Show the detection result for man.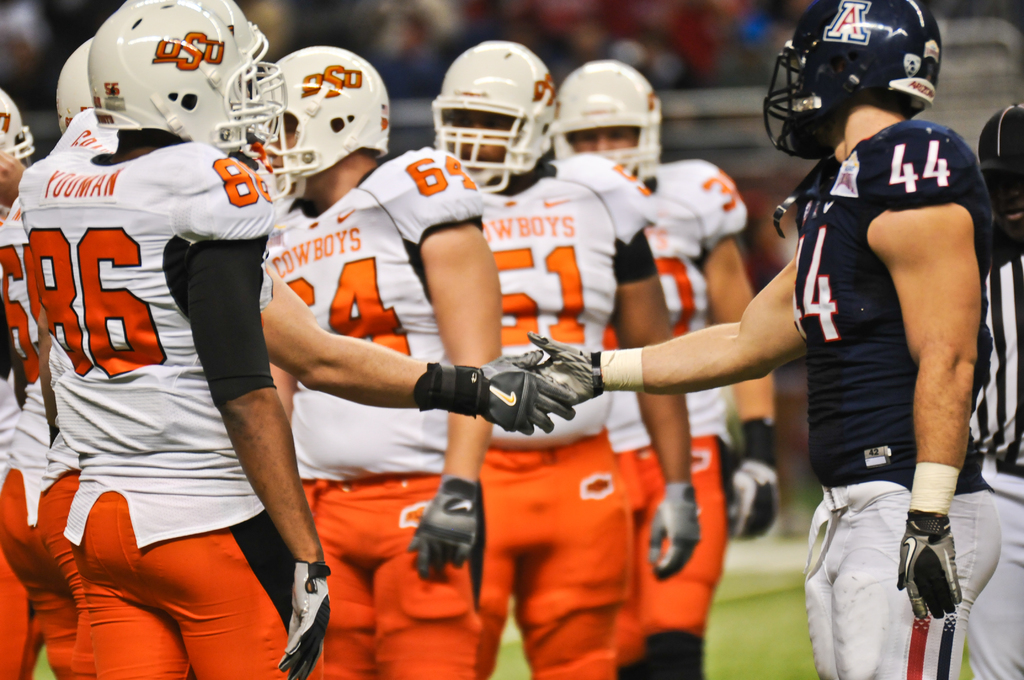
bbox(428, 39, 703, 679).
